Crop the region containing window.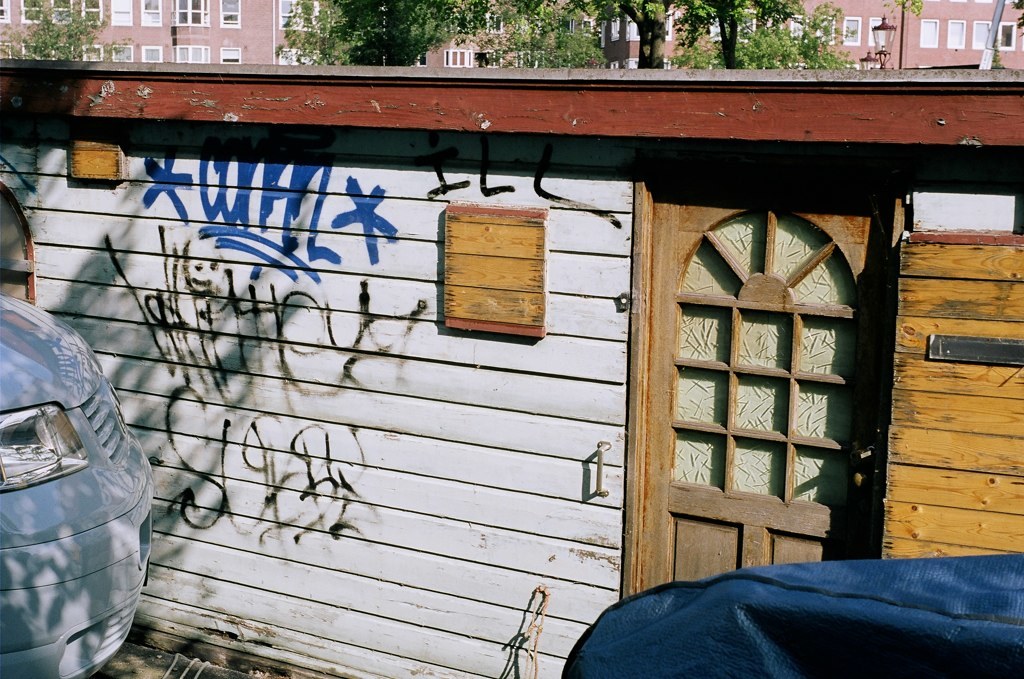
Crop region: box=[972, 18, 989, 46].
